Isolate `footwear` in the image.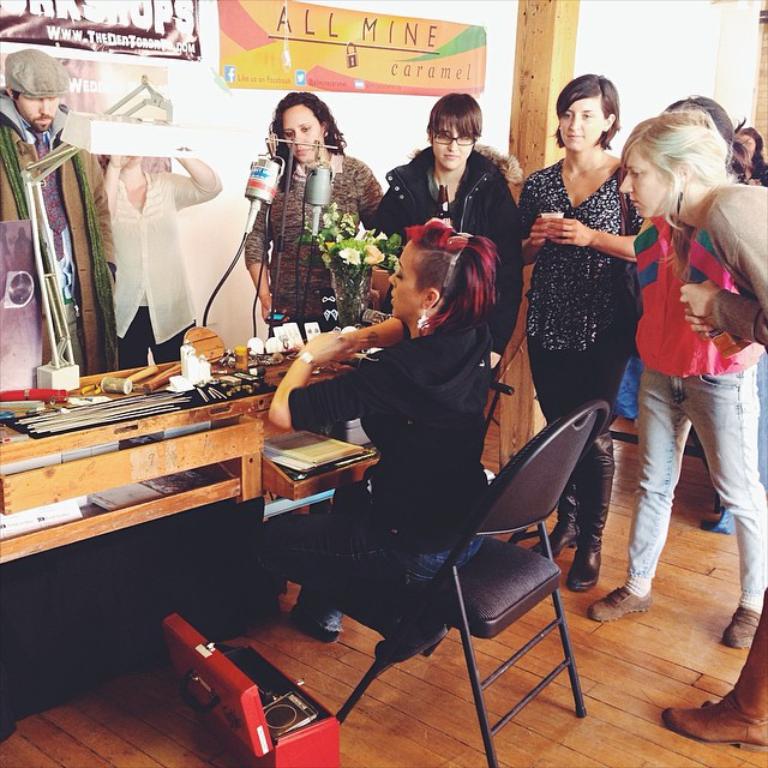
Isolated region: 532 475 574 566.
